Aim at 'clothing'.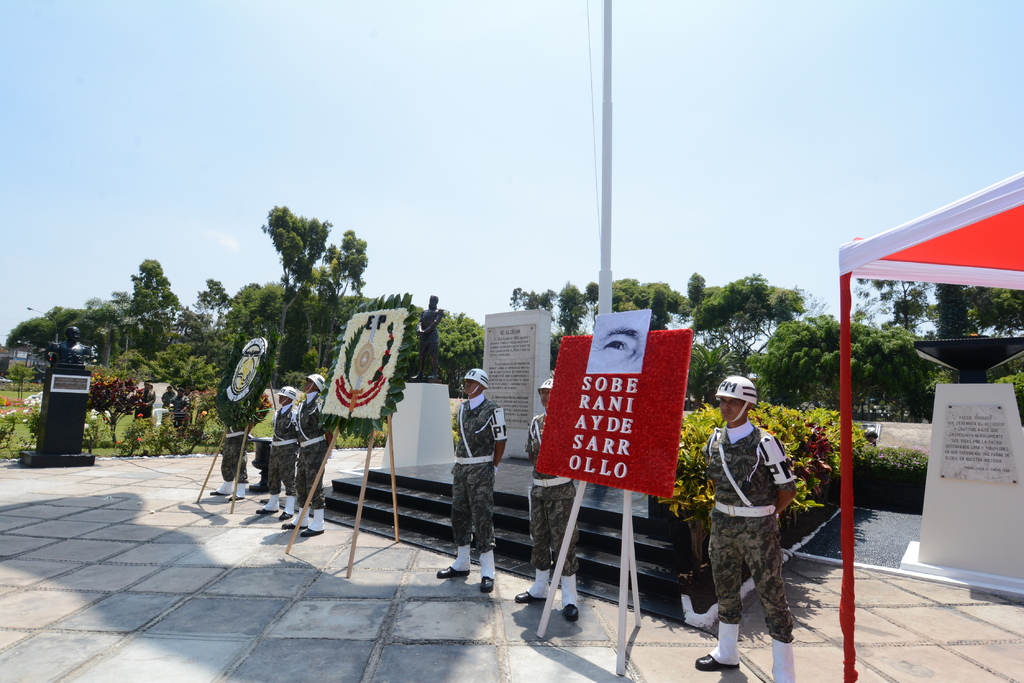
Aimed at {"x1": 273, "y1": 401, "x2": 299, "y2": 500}.
